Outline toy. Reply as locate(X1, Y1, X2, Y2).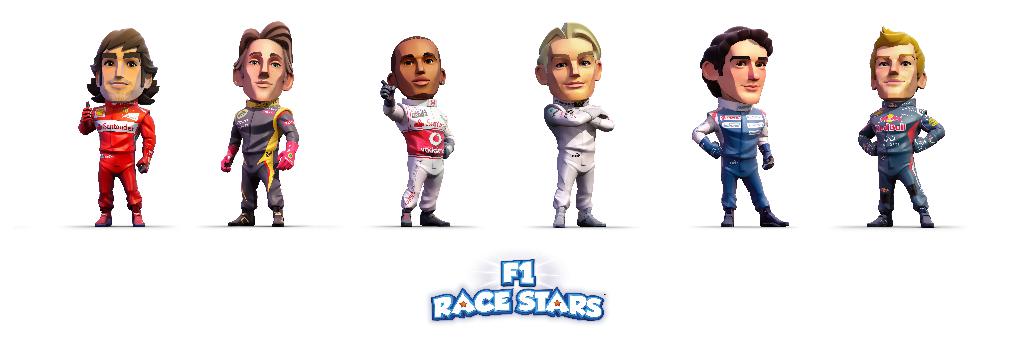
locate(377, 31, 453, 232).
